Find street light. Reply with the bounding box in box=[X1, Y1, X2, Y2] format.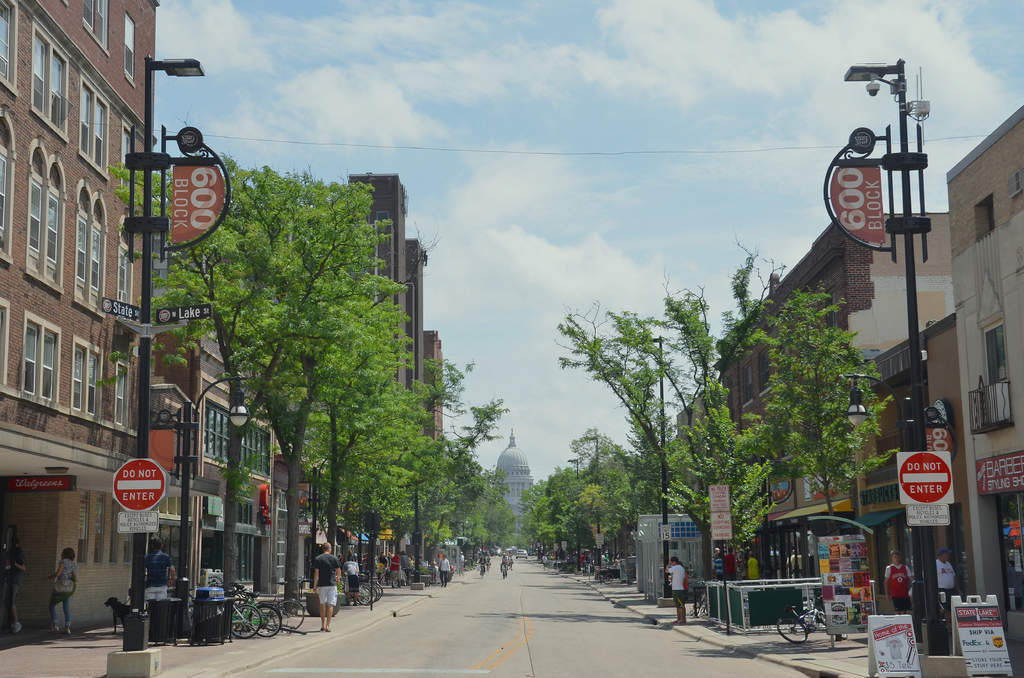
box=[564, 457, 579, 578].
